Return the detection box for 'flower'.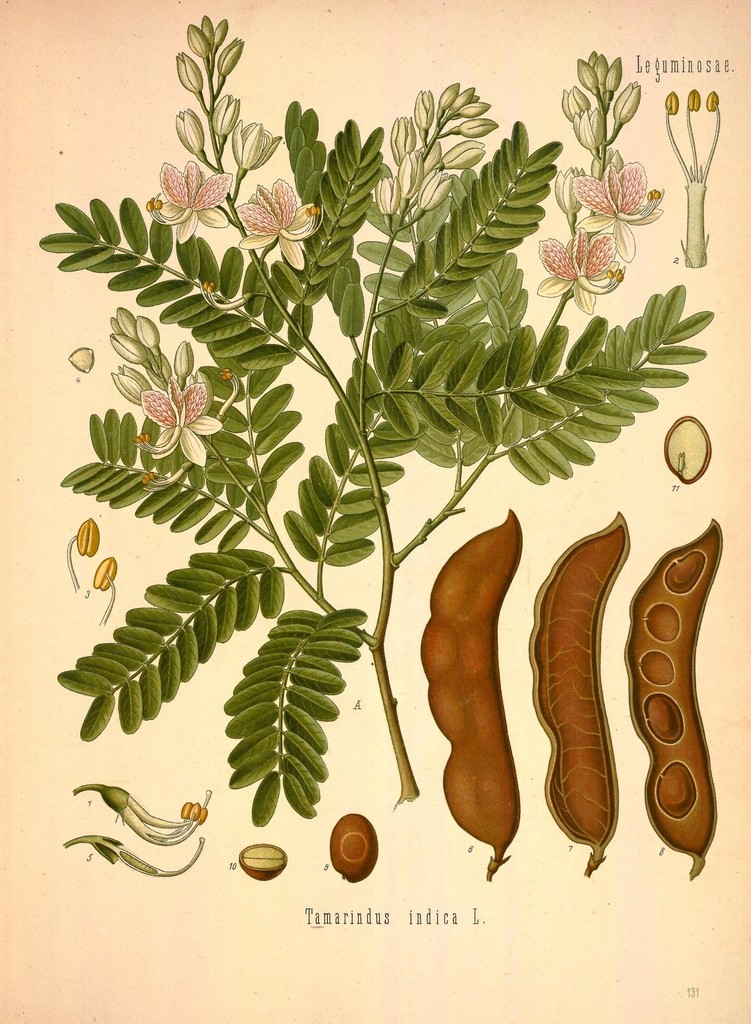
box(142, 390, 223, 469).
